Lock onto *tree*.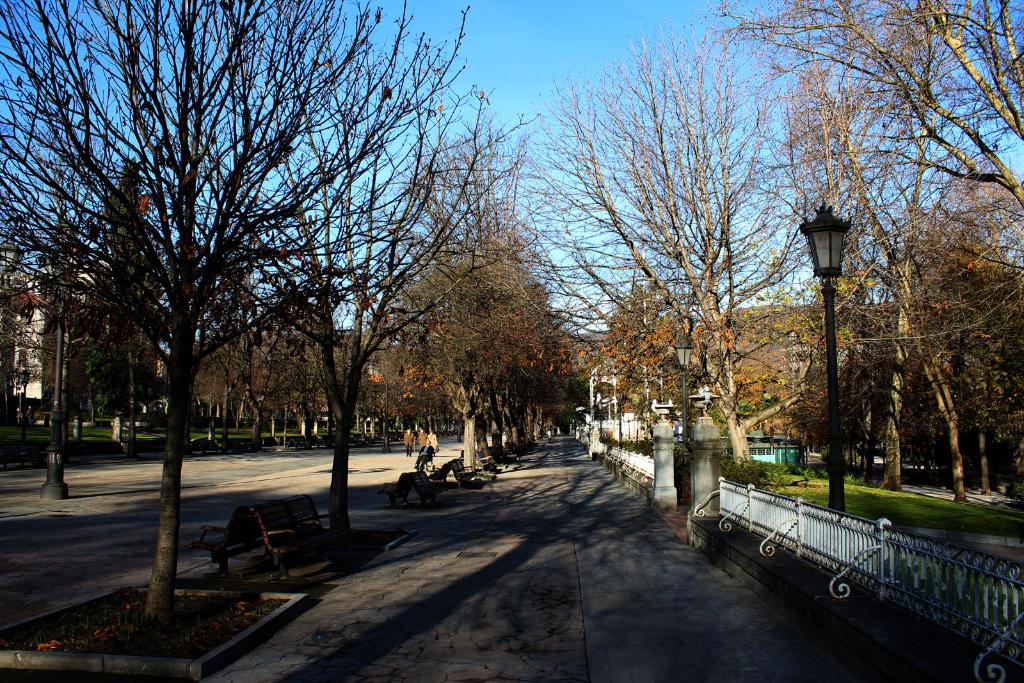
Locked: 0:0:476:644.
